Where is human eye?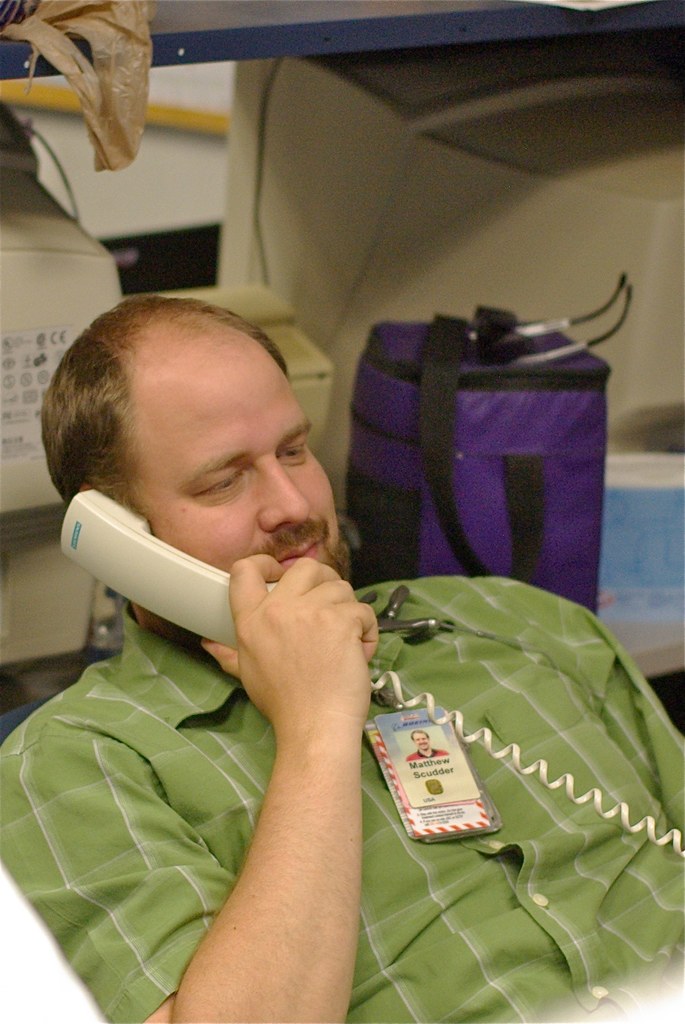
l=185, t=468, r=245, b=505.
